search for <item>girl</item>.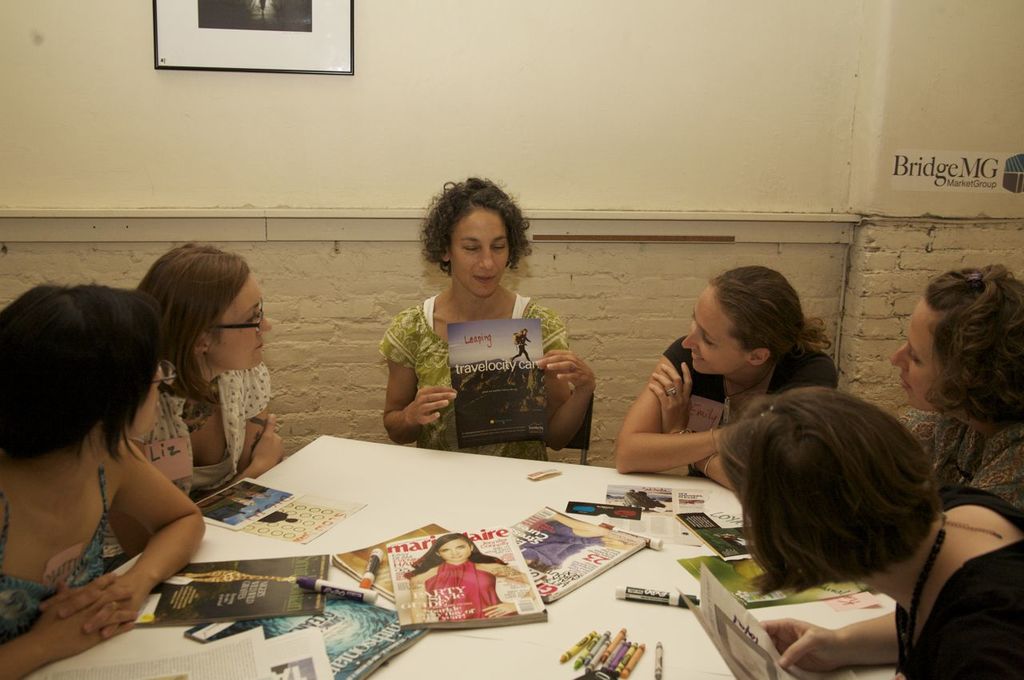
Found at region(386, 172, 583, 460).
